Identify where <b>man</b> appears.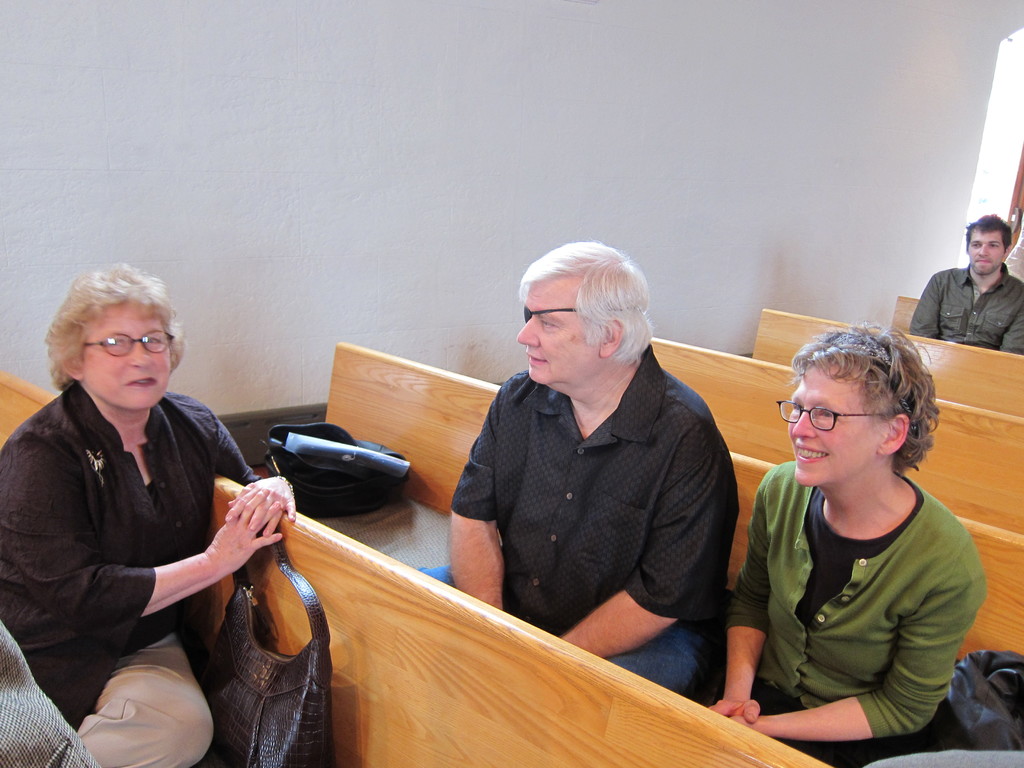
Appears at region(900, 209, 1023, 357).
